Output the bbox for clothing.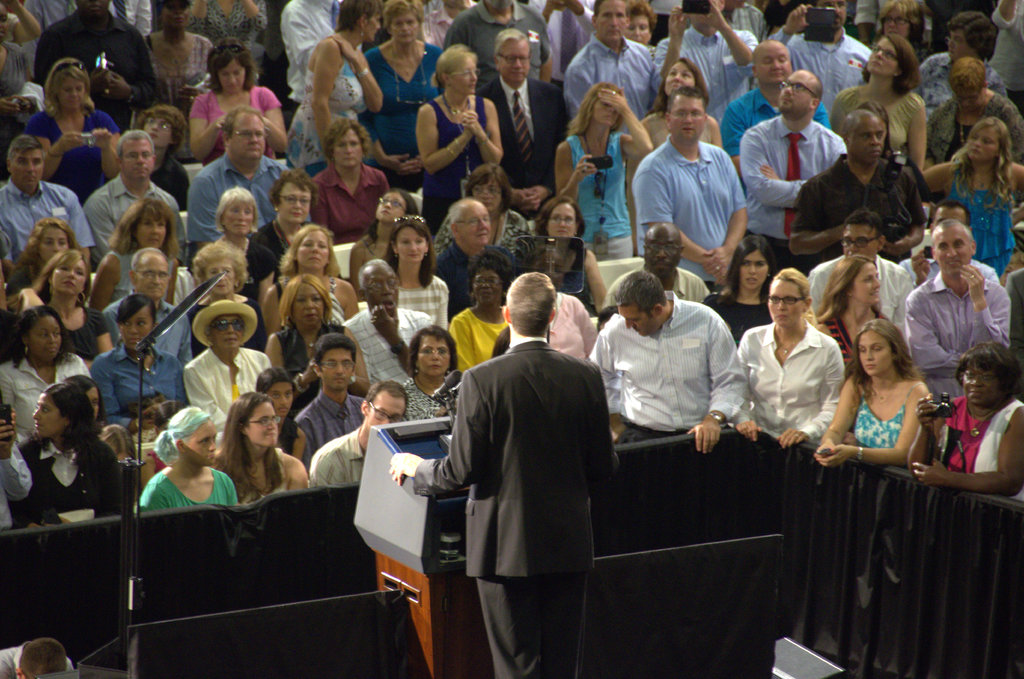
(left=854, top=0, right=891, bottom=31).
